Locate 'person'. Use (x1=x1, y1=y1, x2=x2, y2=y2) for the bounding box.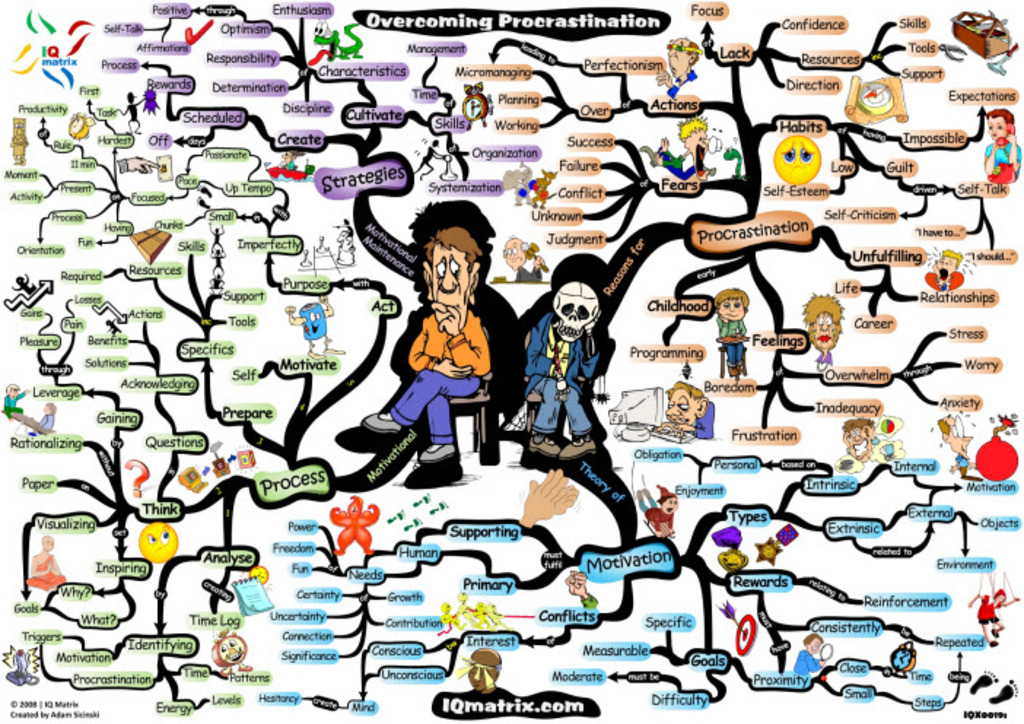
(x1=661, y1=378, x2=713, y2=438).
